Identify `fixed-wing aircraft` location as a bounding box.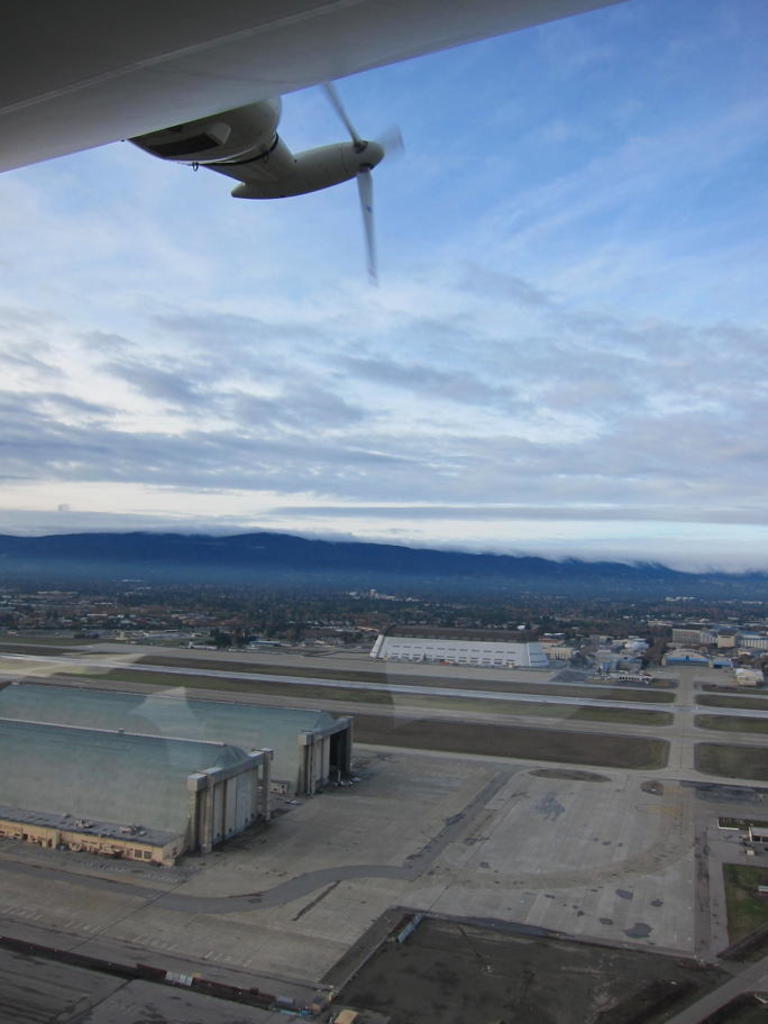
[0,0,682,283].
